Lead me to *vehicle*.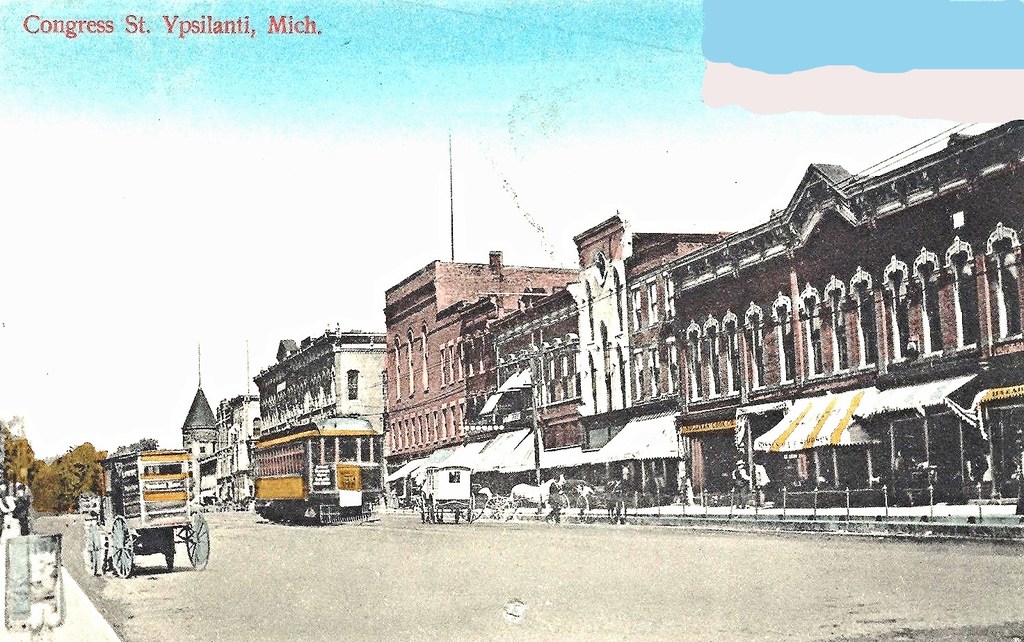
Lead to bbox=(222, 351, 390, 519).
